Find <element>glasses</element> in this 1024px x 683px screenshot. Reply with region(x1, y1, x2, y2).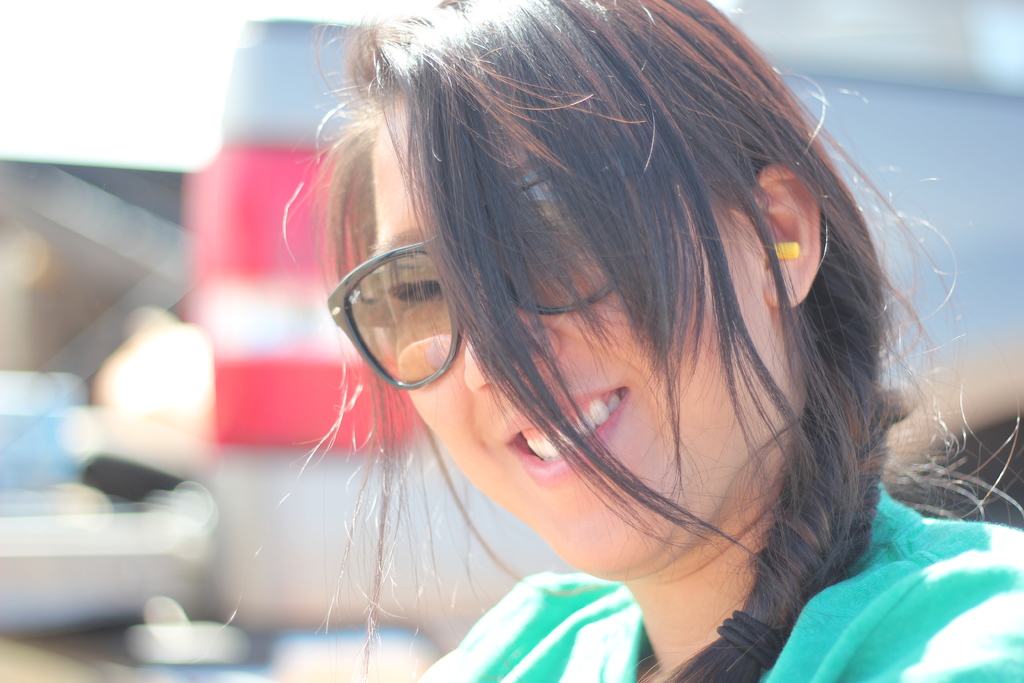
region(317, 158, 638, 400).
